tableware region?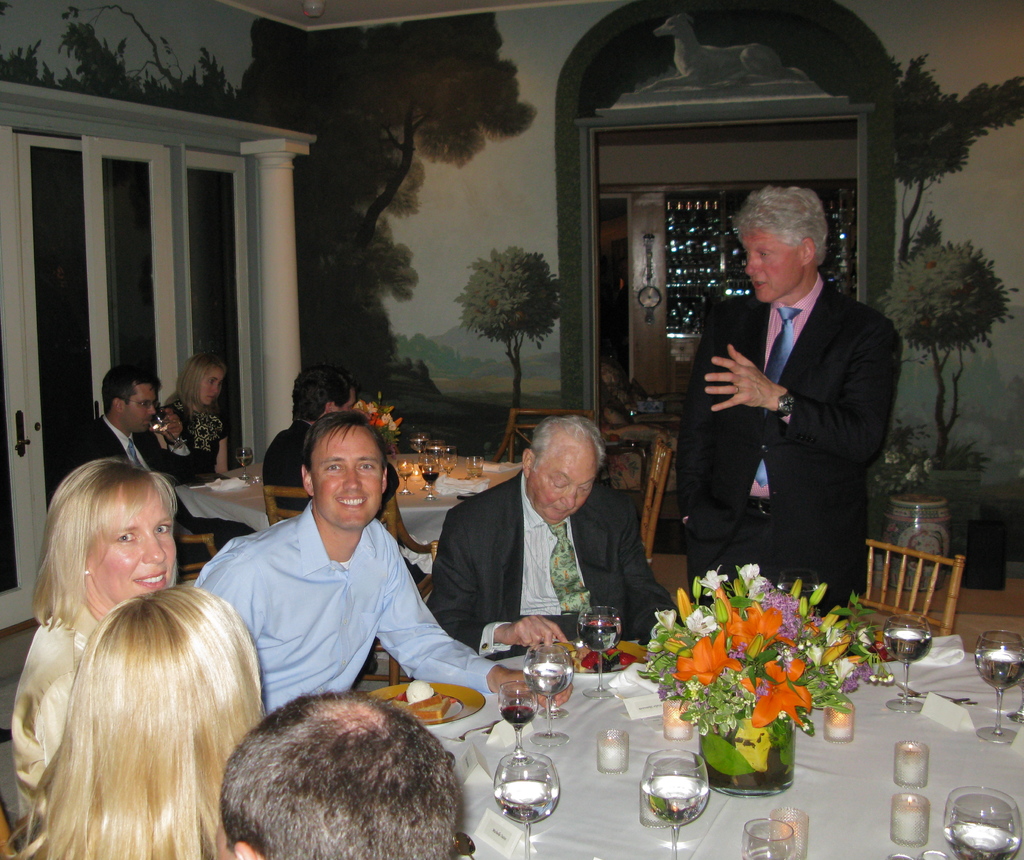
[x1=442, y1=718, x2=495, y2=741]
